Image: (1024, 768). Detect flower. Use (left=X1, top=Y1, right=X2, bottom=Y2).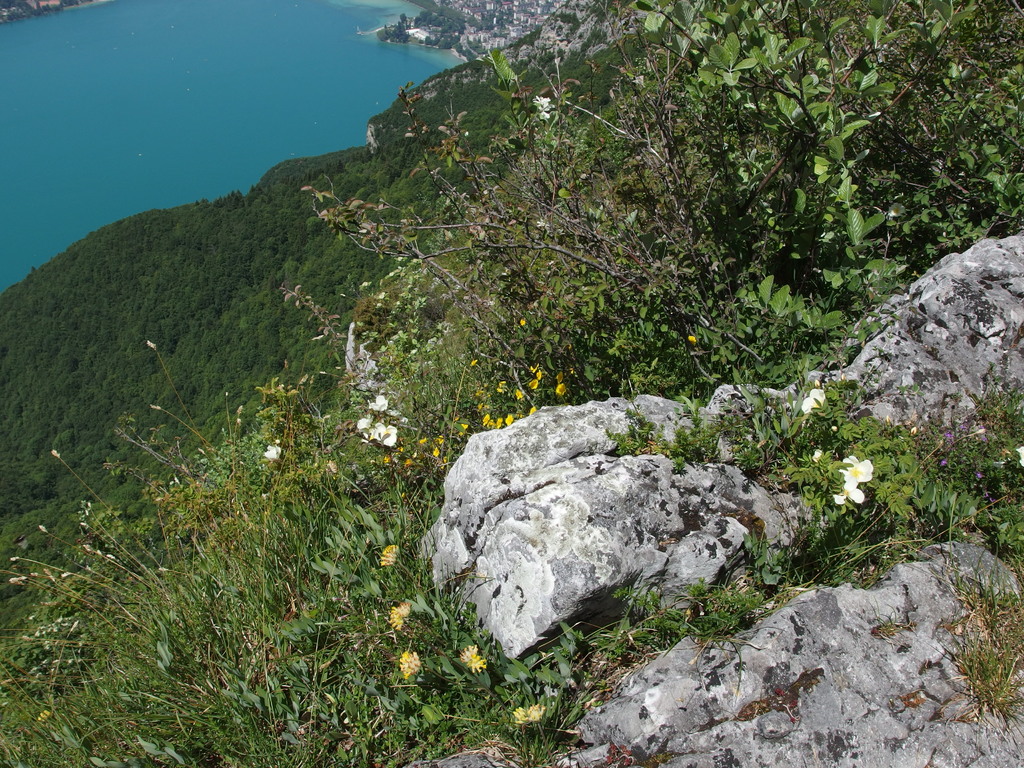
(left=262, top=443, right=280, bottom=459).
